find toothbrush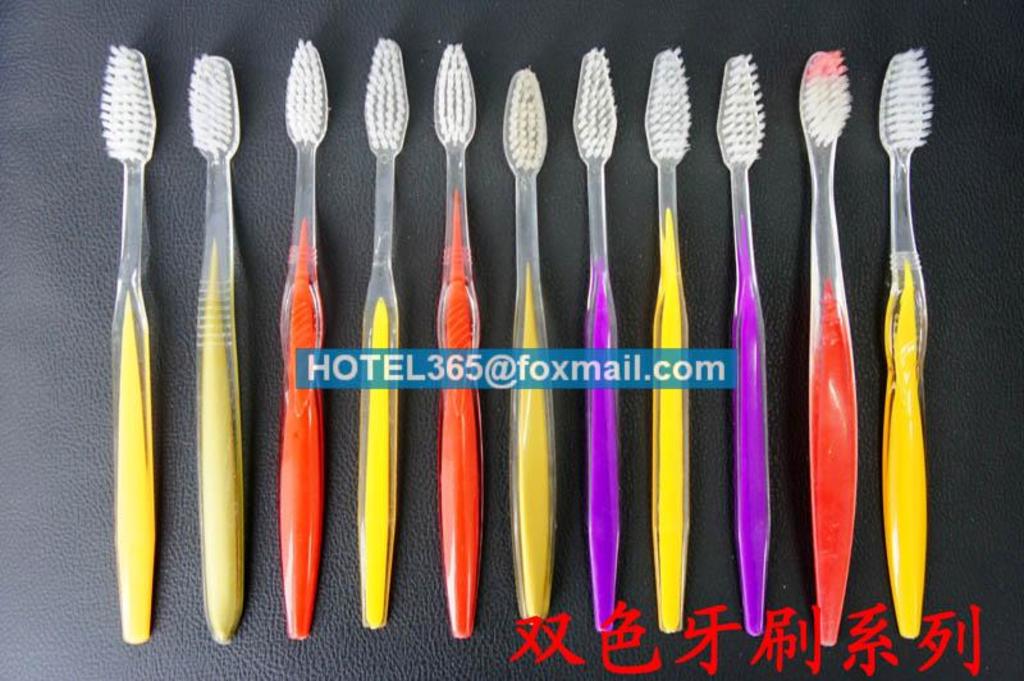
{"x1": 511, "y1": 70, "x2": 556, "y2": 618}
